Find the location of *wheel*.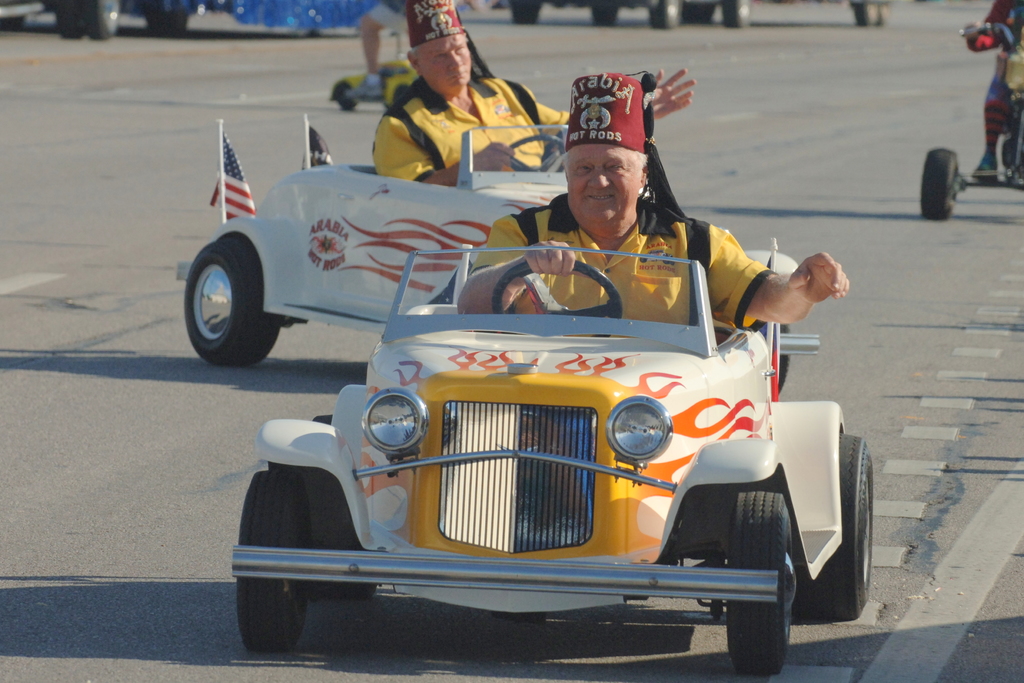
Location: (left=648, top=0, right=683, bottom=27).
